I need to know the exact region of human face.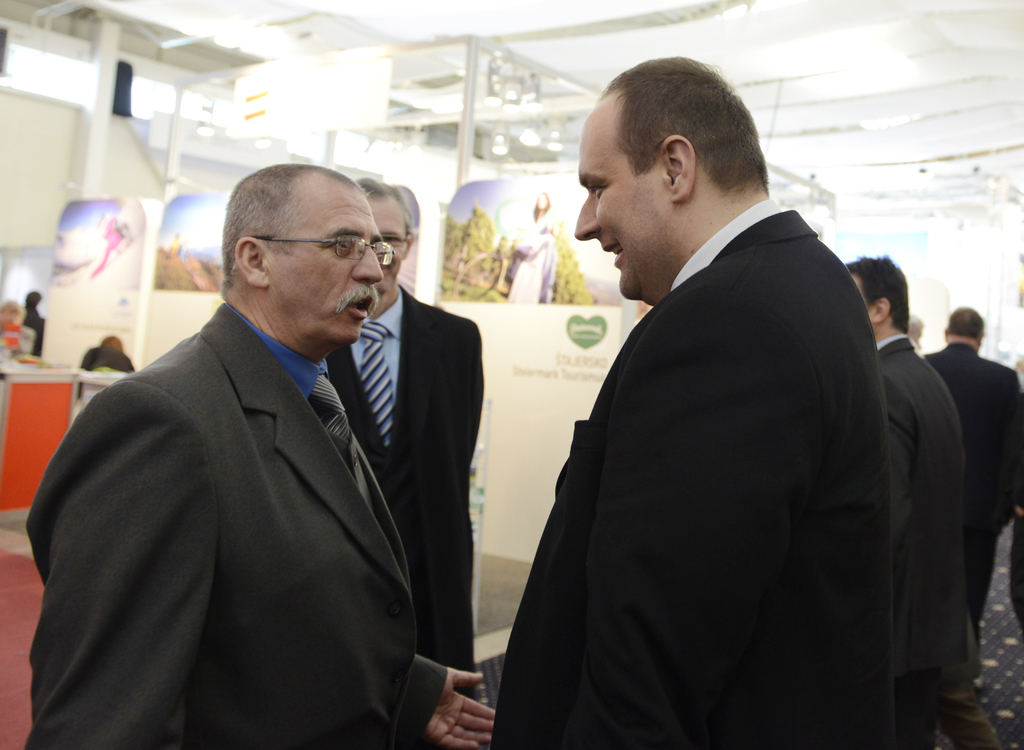
Region: <region>575, 108, 667, 300</region>.
